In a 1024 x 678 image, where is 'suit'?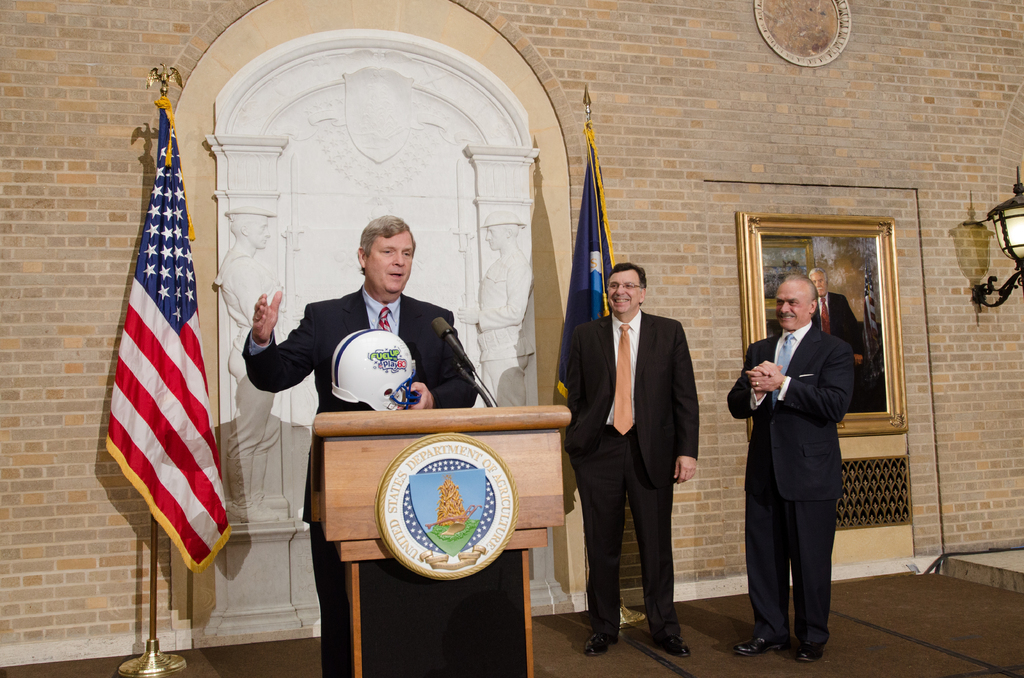
814,293,865,357.
